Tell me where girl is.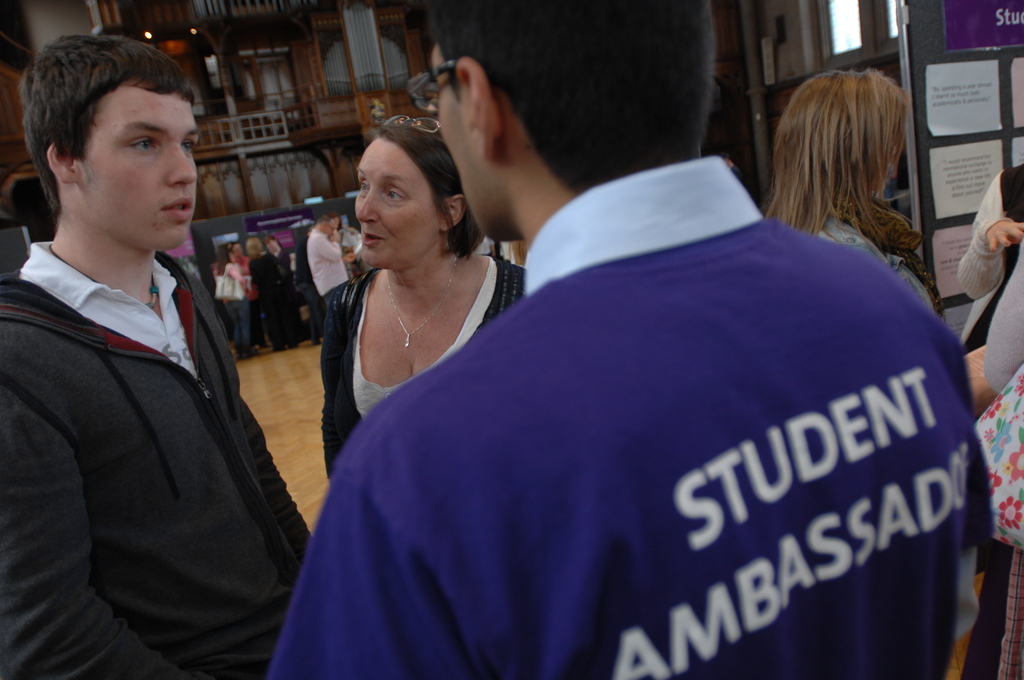
girl is at [756,65,944,318].
